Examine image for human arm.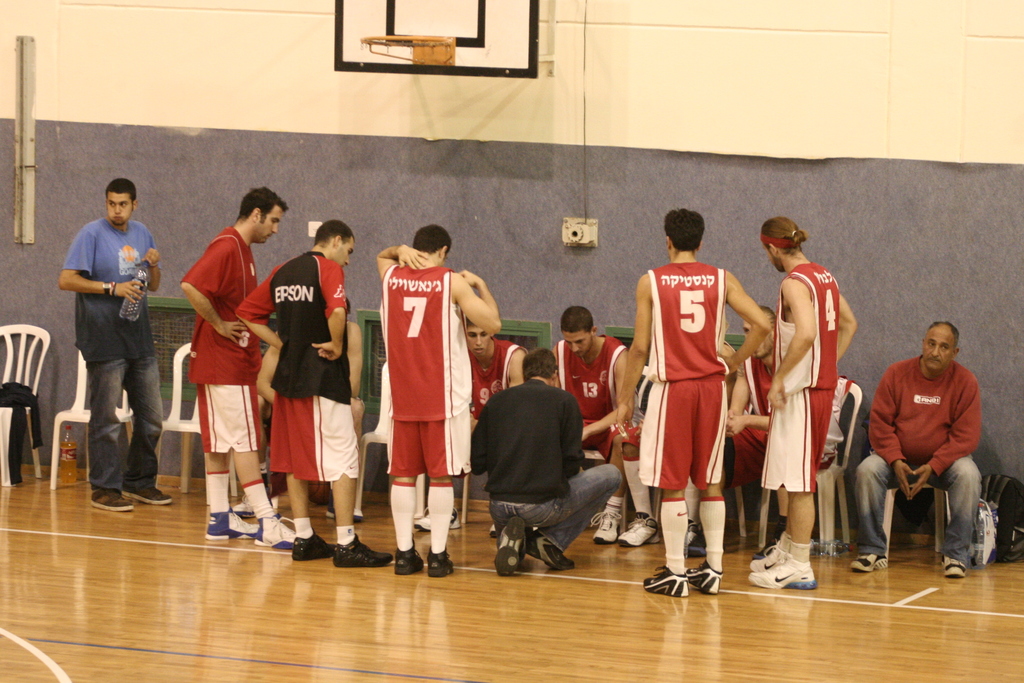
Examination result: crop(138, 233, 164, 290).
